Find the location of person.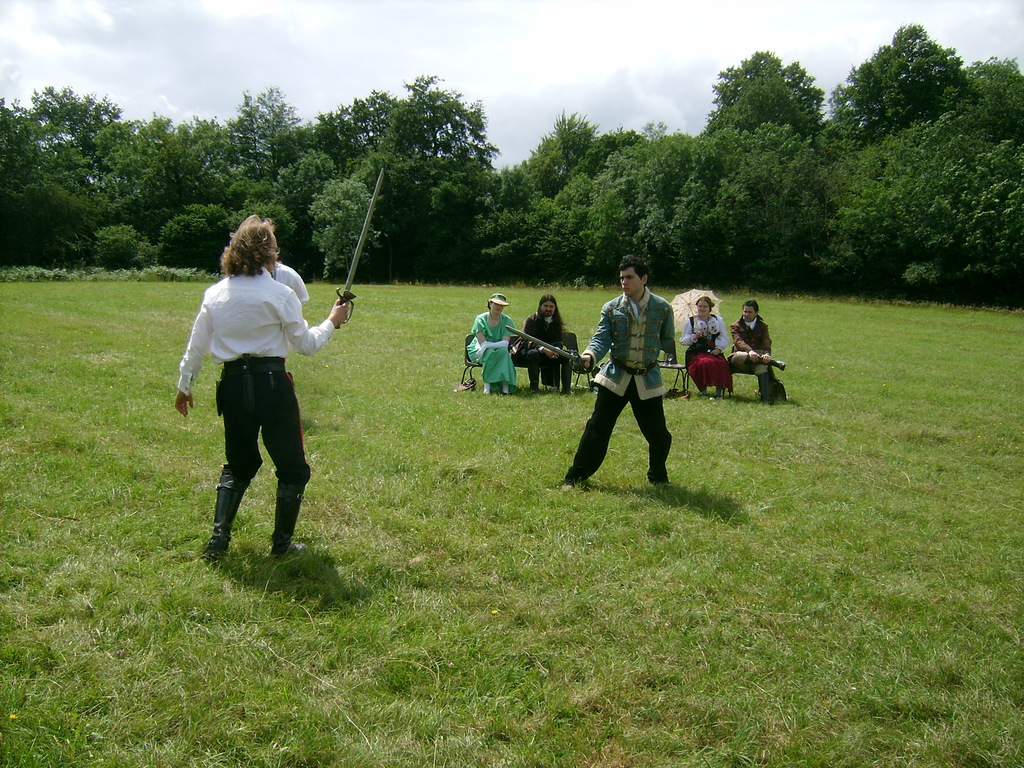
Location: 268/225/310/310.
